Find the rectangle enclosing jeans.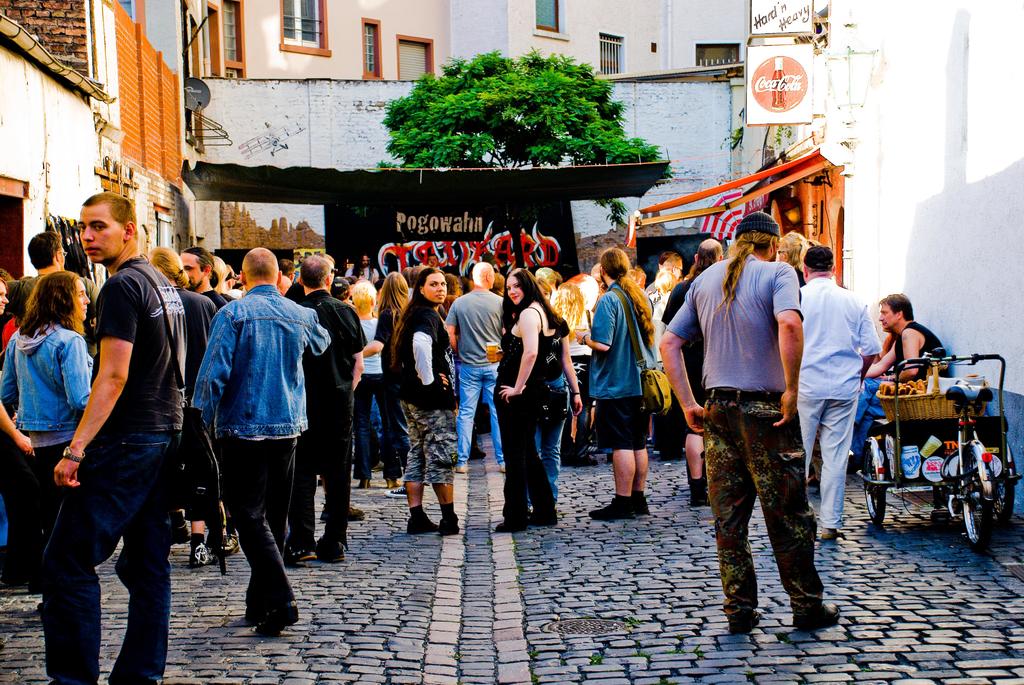
359/373/399/478.
